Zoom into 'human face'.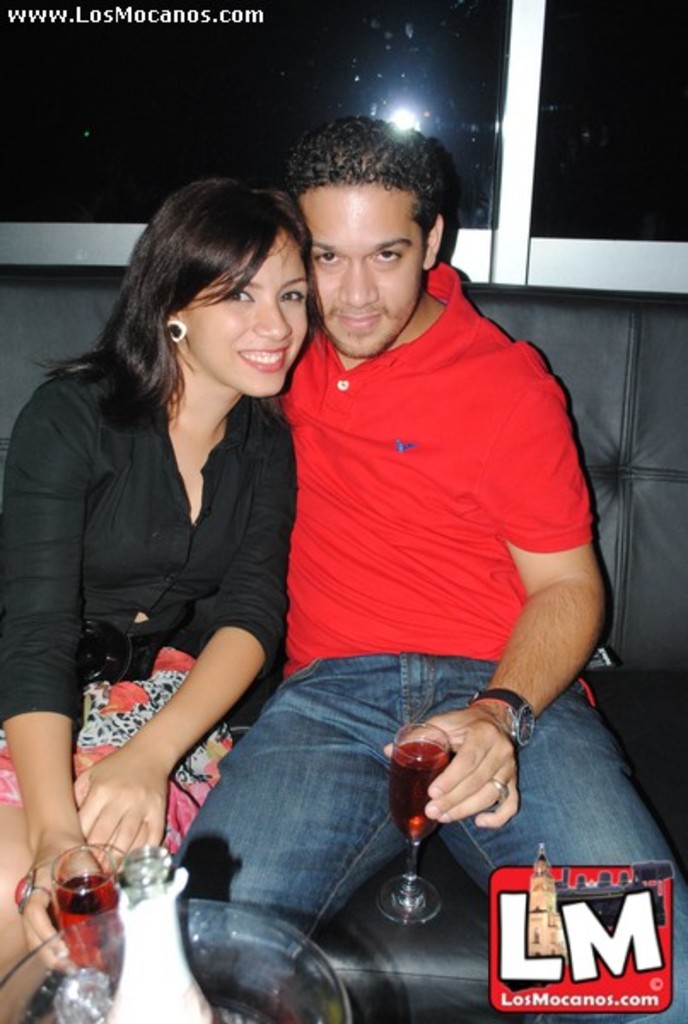
Zoom target: 299:186:422:350.
